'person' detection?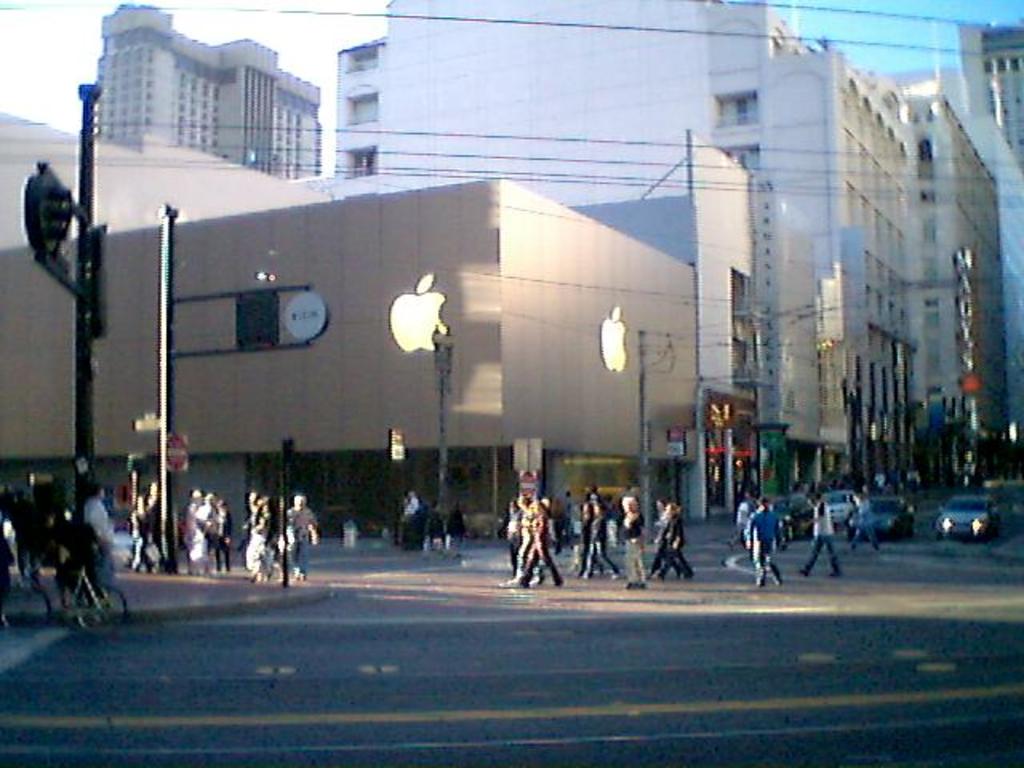
detection(795, 494, 842, 579)
